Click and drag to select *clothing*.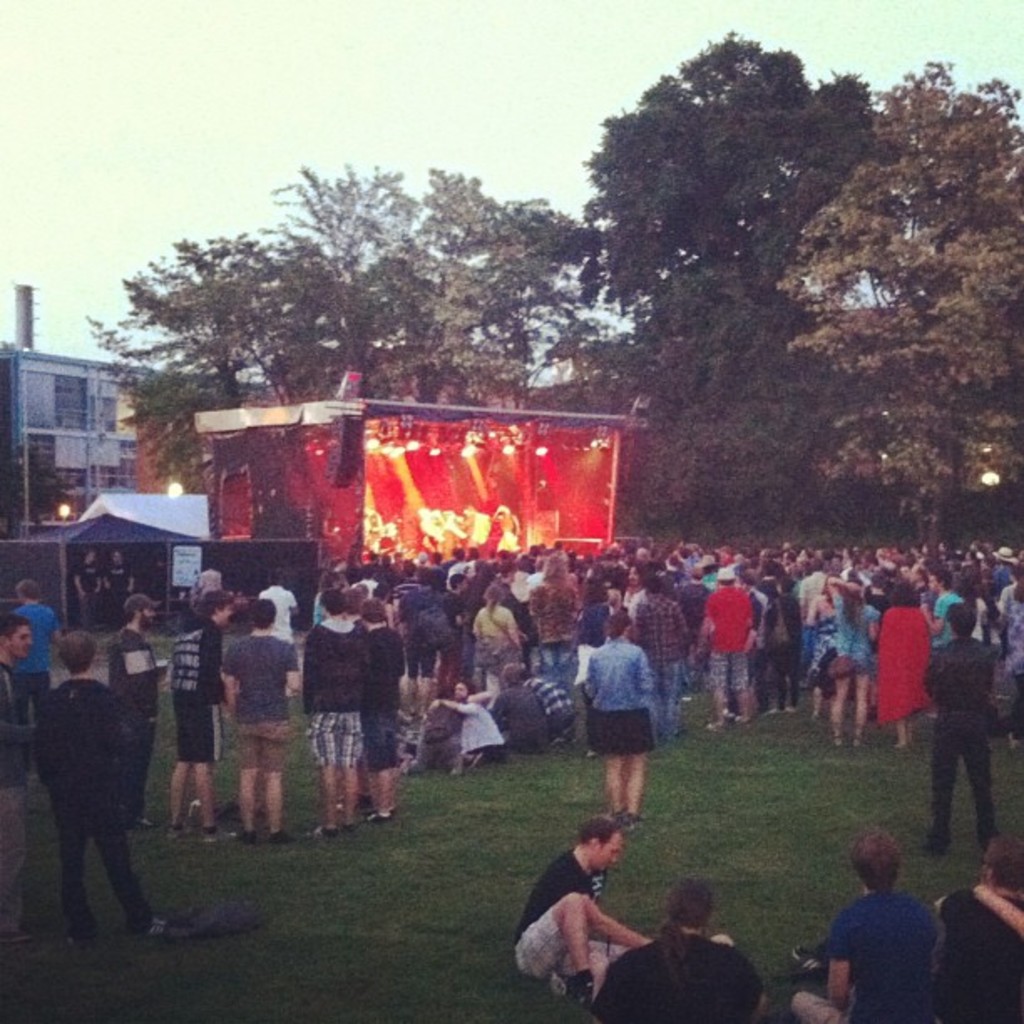
Selection: {"x1": 239, "y1": 719, "x2": 289, "y2": 773}.
